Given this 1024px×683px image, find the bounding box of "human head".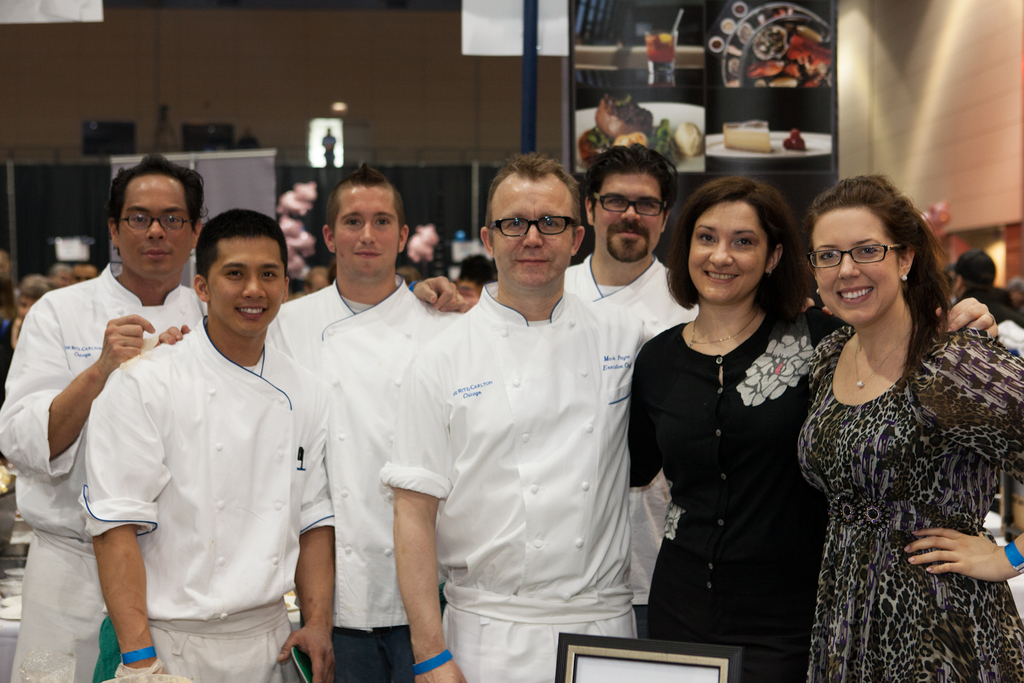
region(580, 144, 677, 264).
